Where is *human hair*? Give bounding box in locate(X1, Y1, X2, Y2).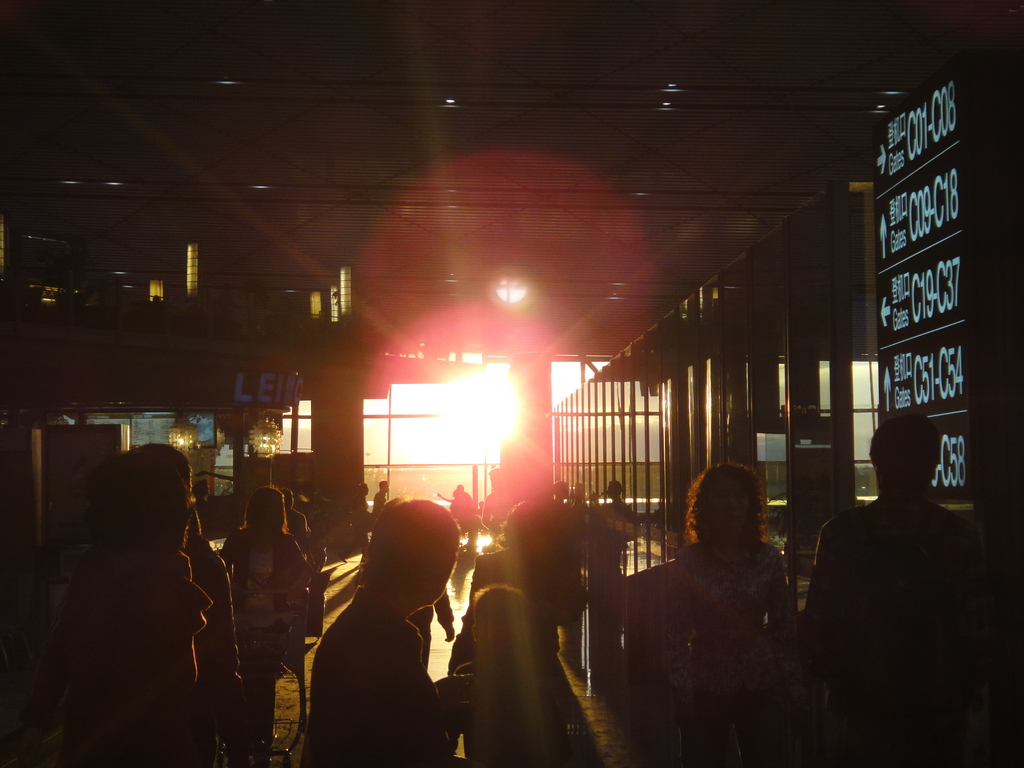
locate(869, 416, 943, 487).
